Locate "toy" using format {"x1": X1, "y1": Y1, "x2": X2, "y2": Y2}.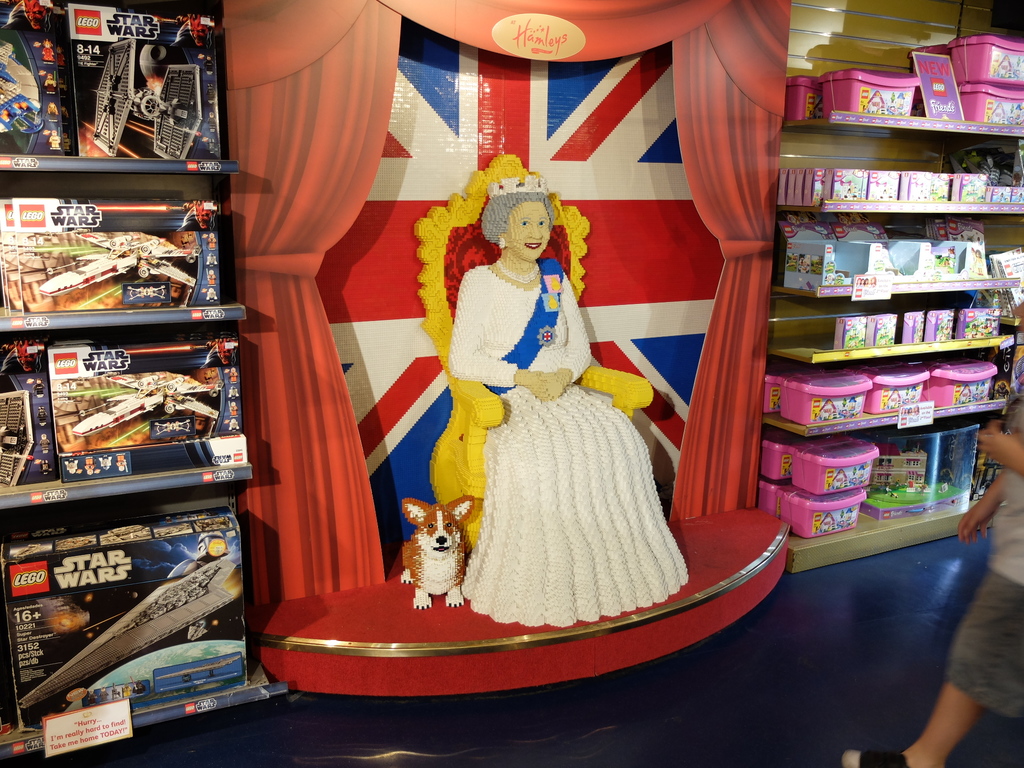
{"x1": 97, "y1": 526, "x2": 149, "y2": 546}.
